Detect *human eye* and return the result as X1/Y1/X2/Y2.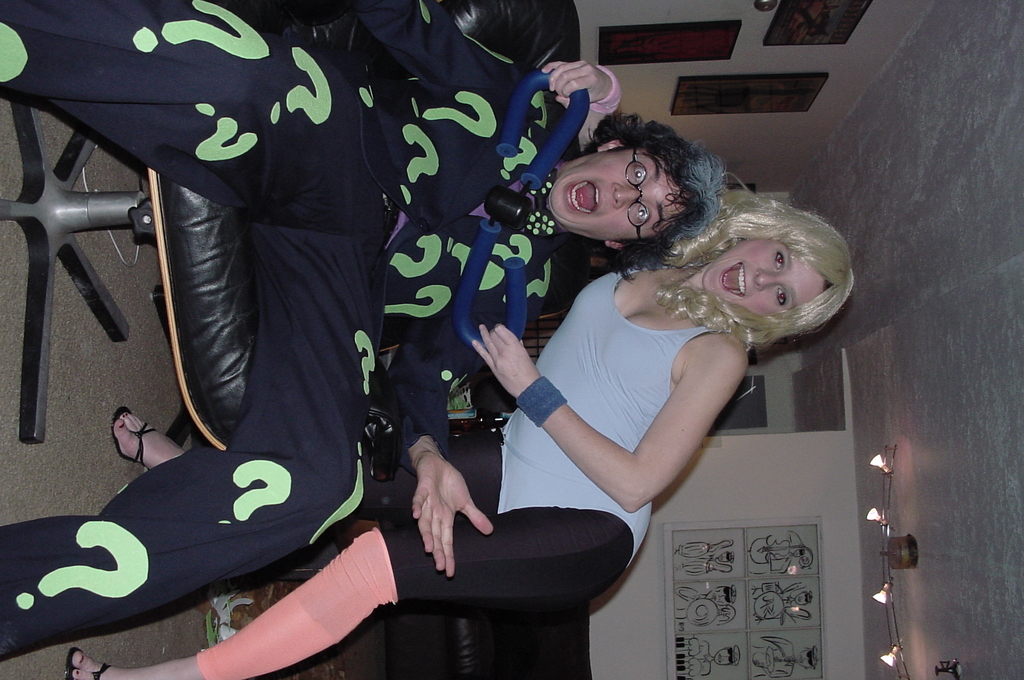
771/286/791/307.
